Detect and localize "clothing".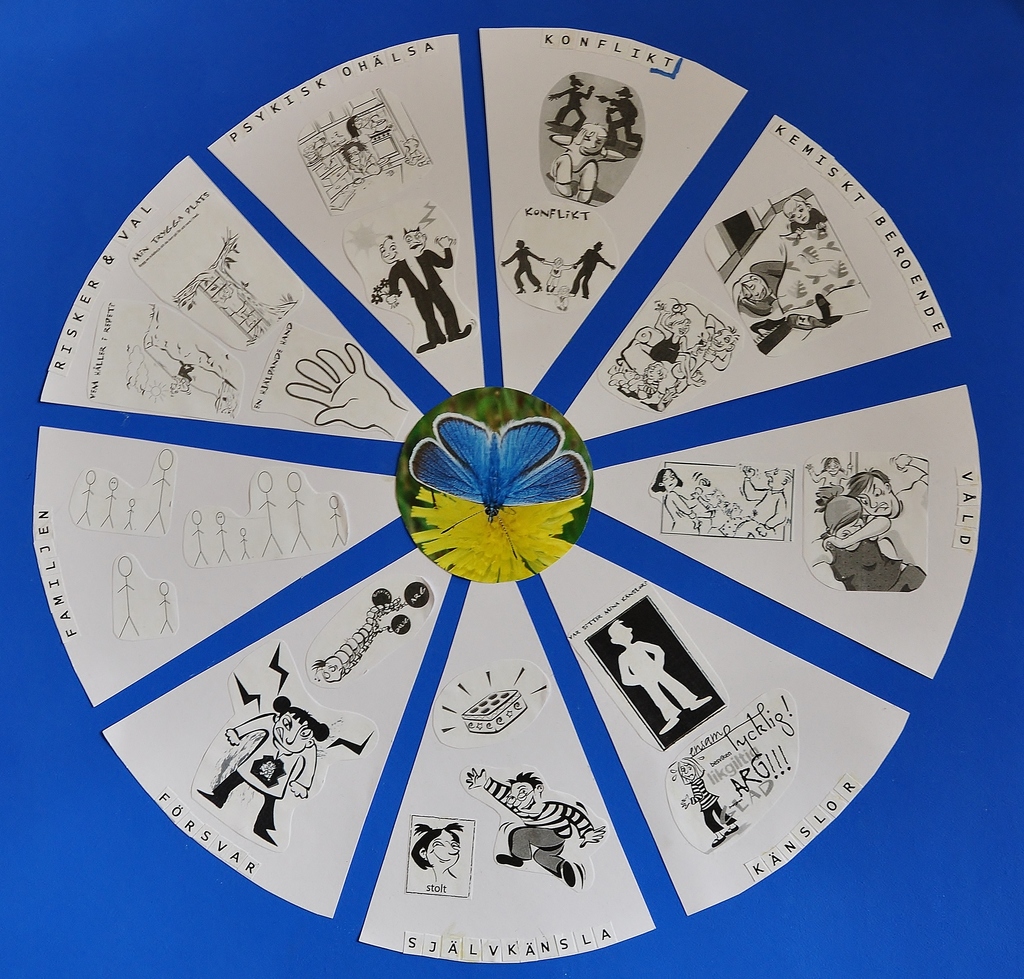
Localized at [left=487, top=777, right=597, bottom=868].
